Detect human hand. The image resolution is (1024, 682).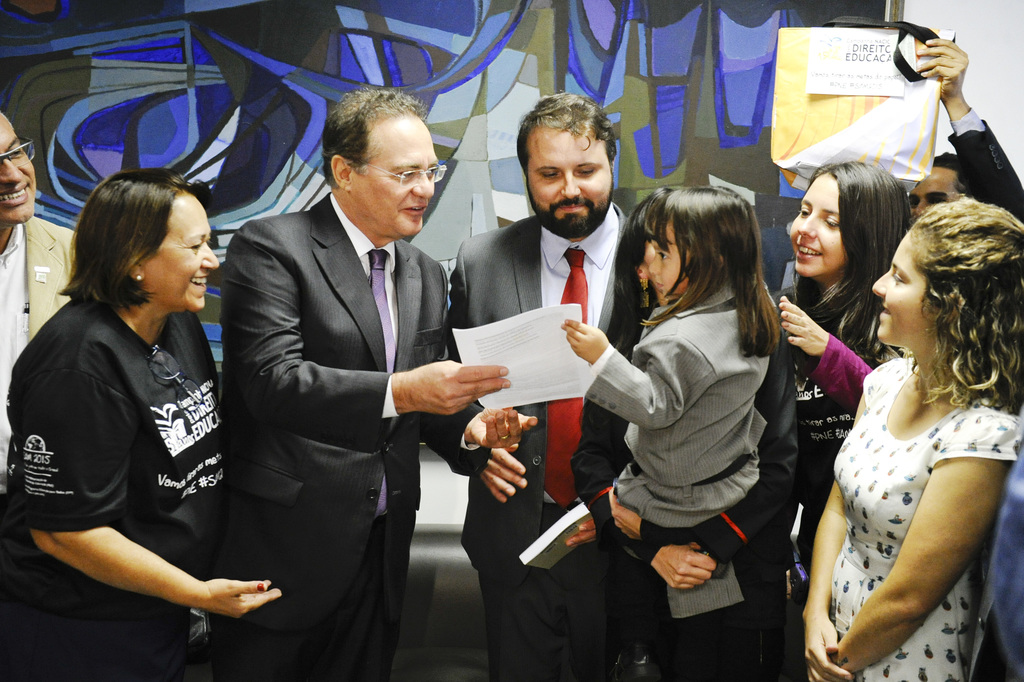
box(204, 574, 286, 624).
